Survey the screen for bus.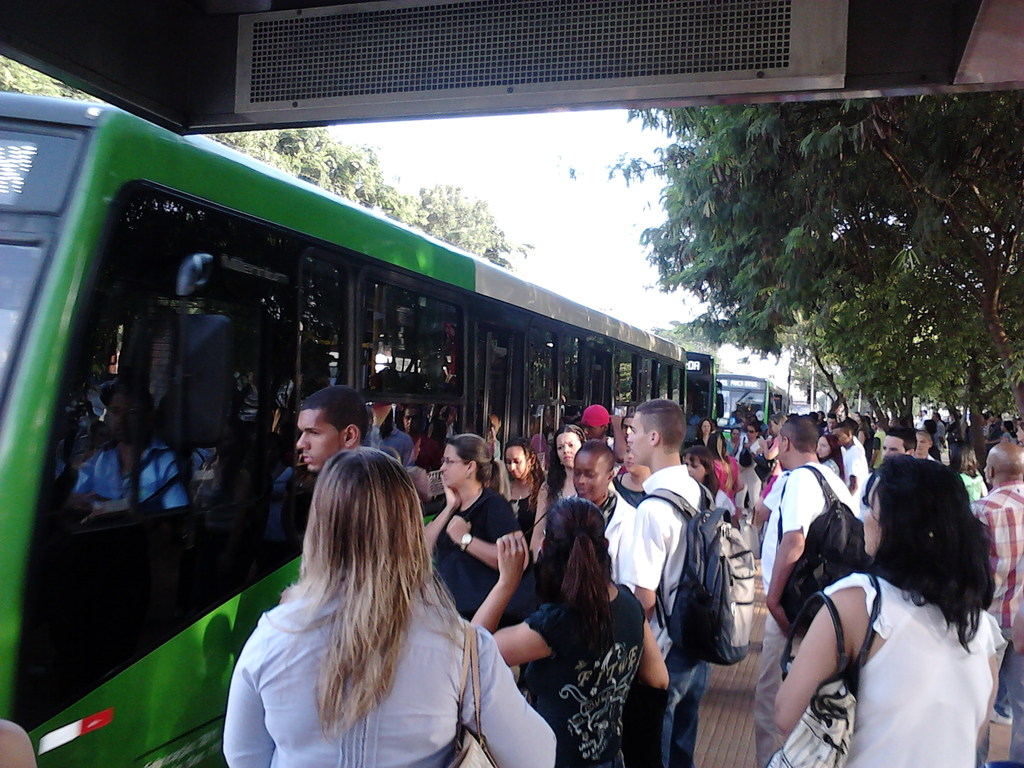
Survey found: bbox=(682, 352, 728, 434).
